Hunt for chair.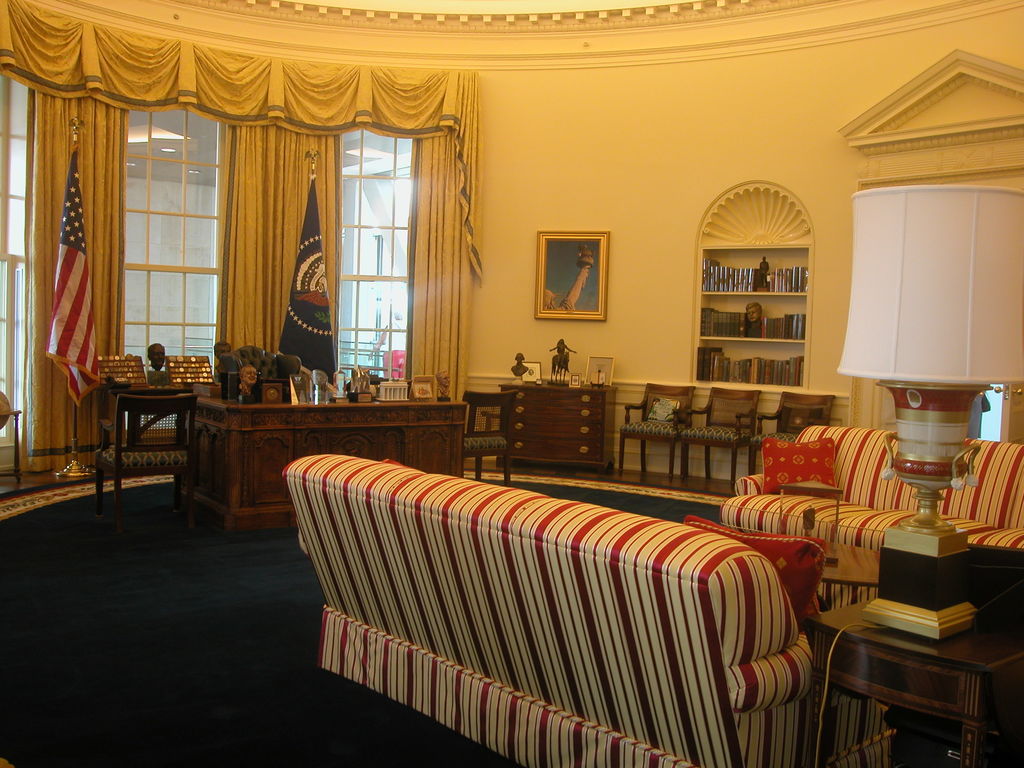
Hunted down at detection(743, 390, 833, 476).
